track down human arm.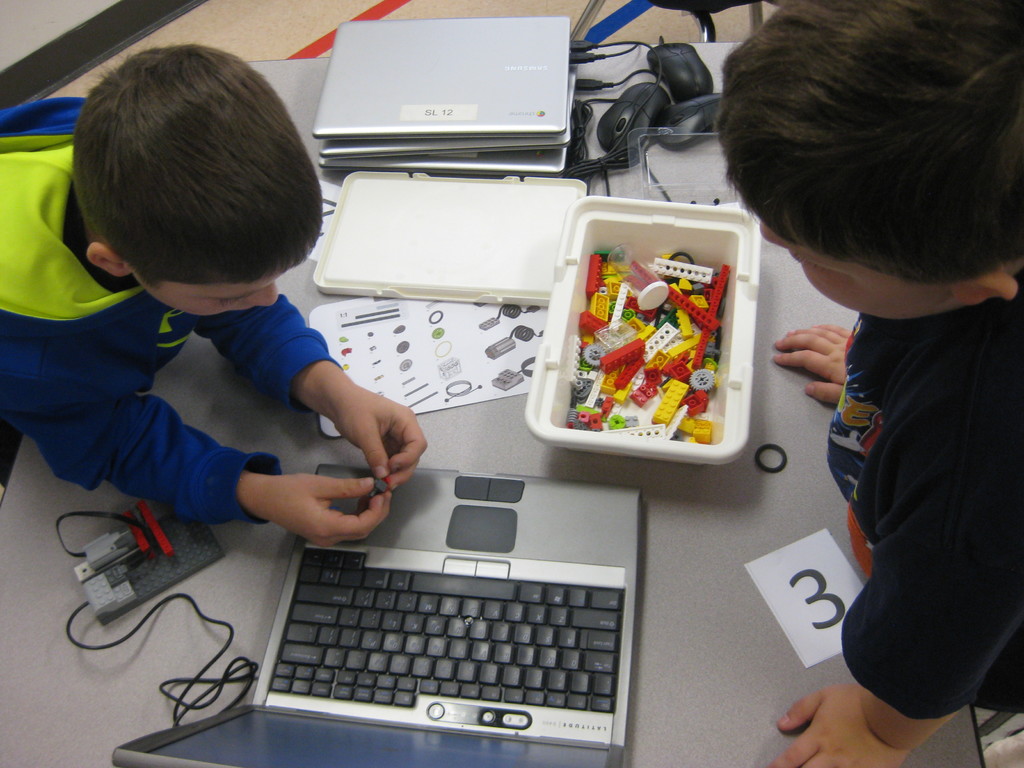
Tracked to [x1=191, y1=290, x2=430, y2=492].
